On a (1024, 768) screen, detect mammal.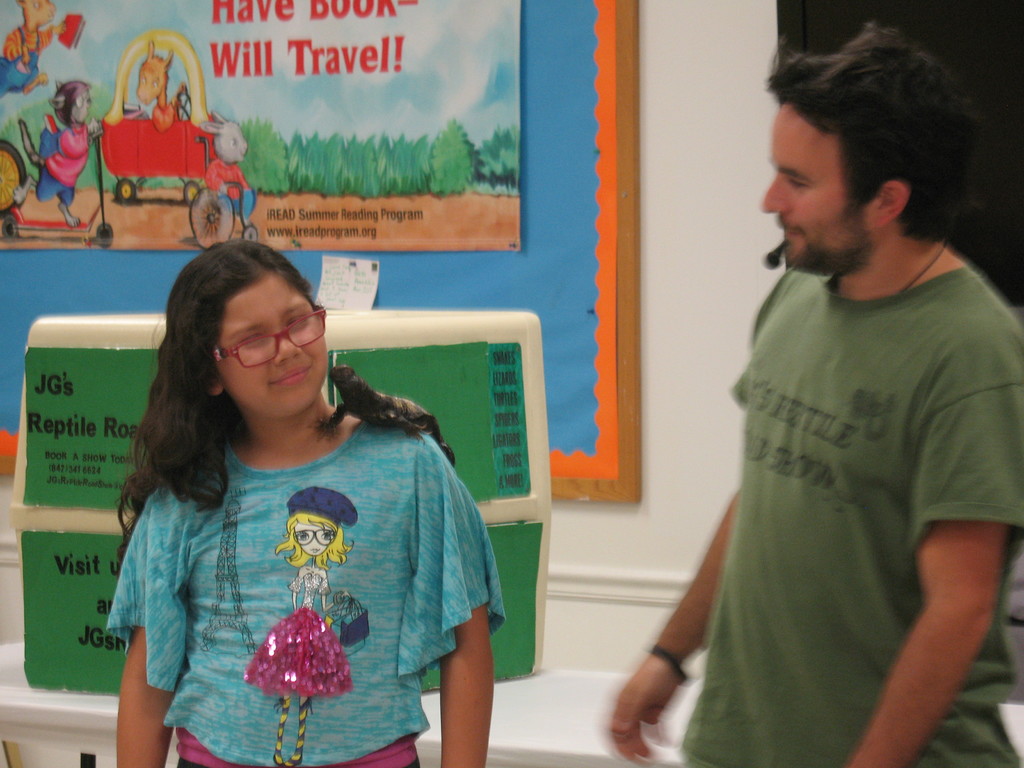
x1=10 y1=80 x2=102 y2=228.
